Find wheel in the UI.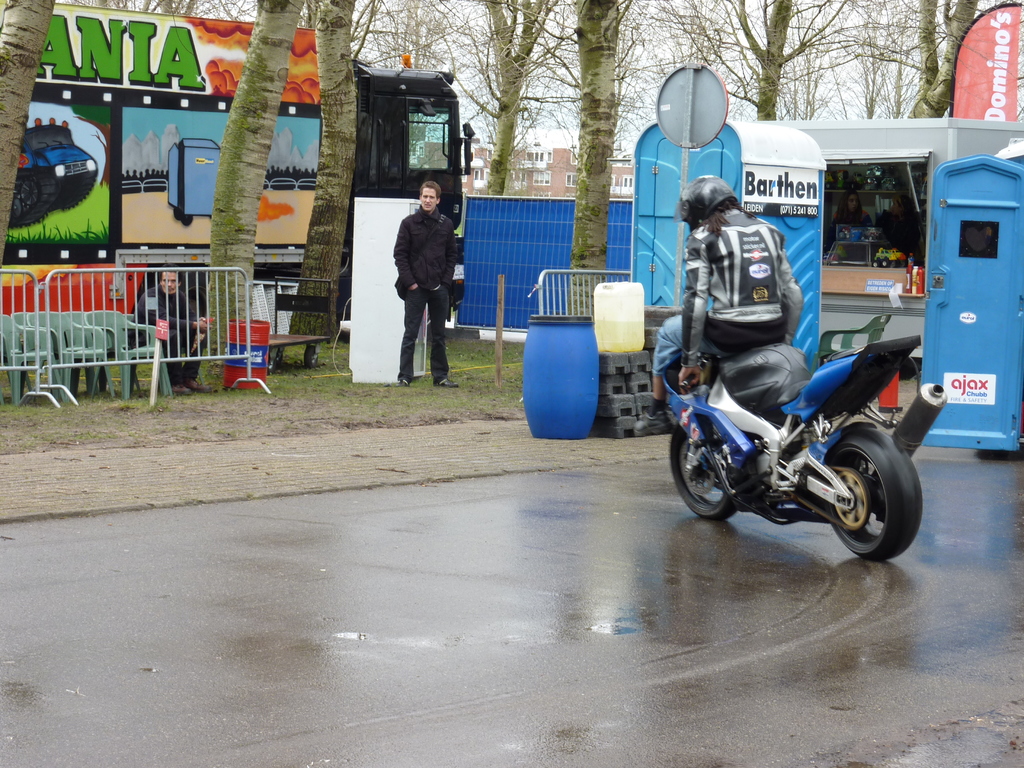
UI element at x1=834, y1=468, x2=874, y2=528.
